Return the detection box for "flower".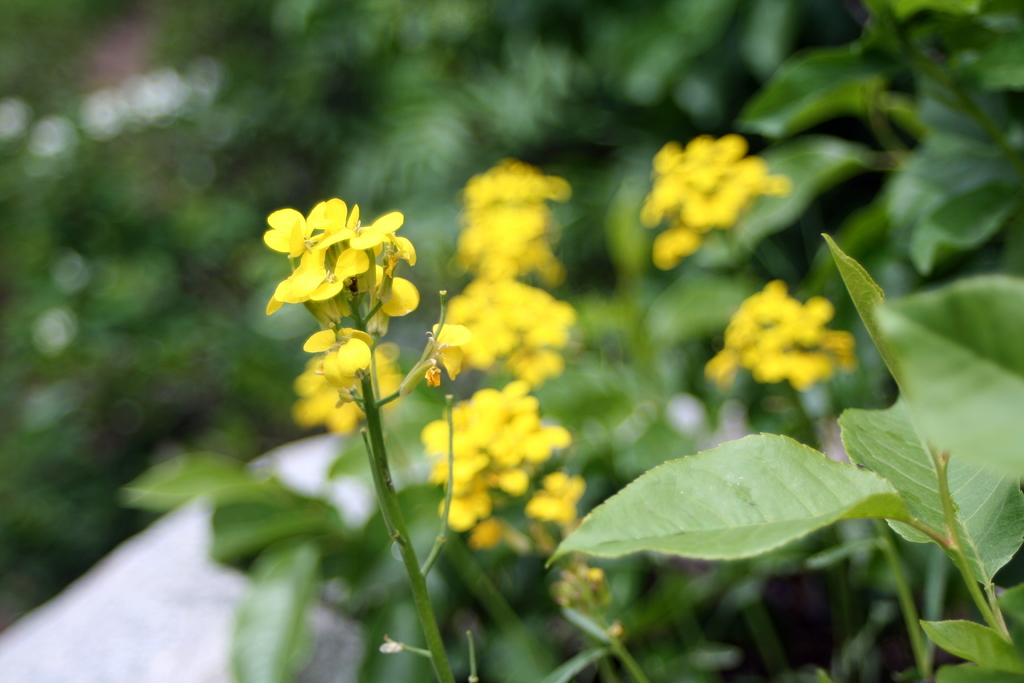
rect(520, 452, 604, 539).
